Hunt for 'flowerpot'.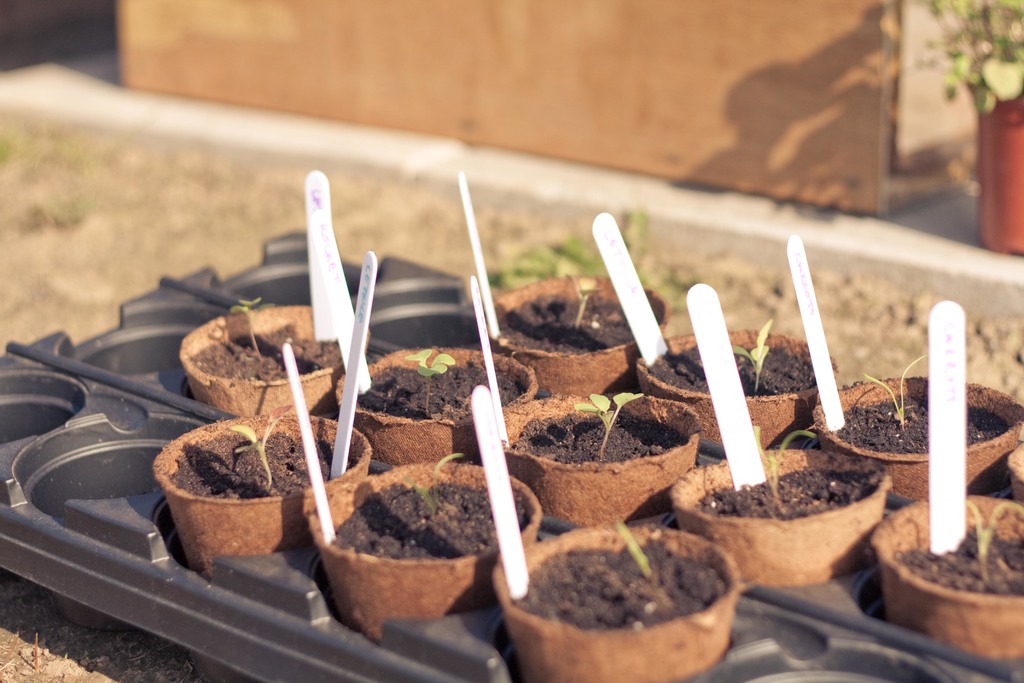
Hunted down at BBox(490, 518, 741, 682).
